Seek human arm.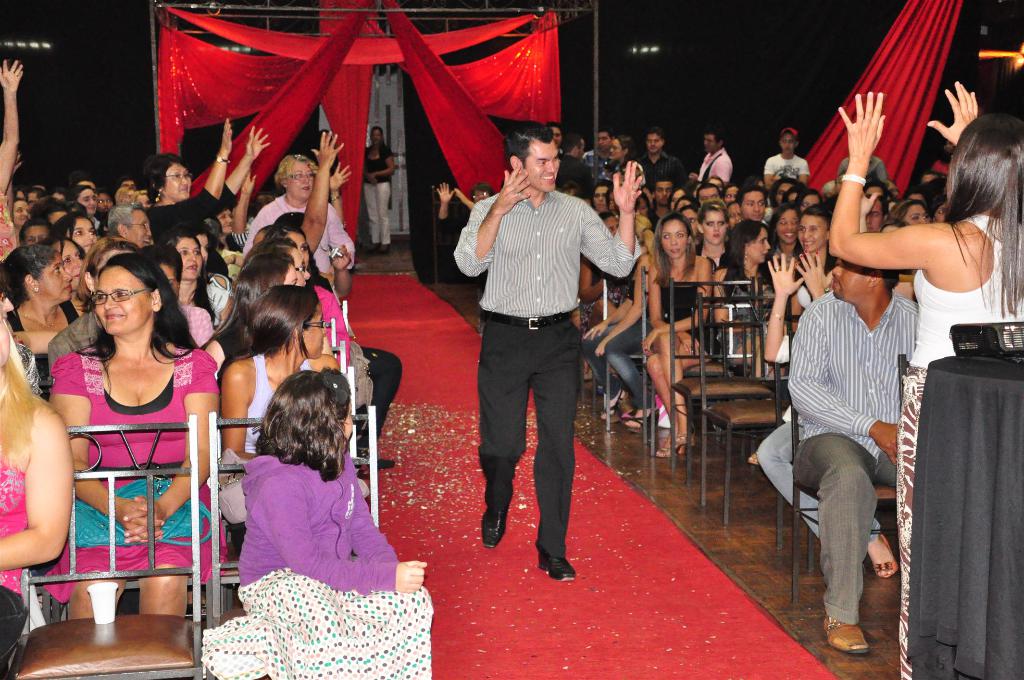
rect(838, 138, 972, 312).
